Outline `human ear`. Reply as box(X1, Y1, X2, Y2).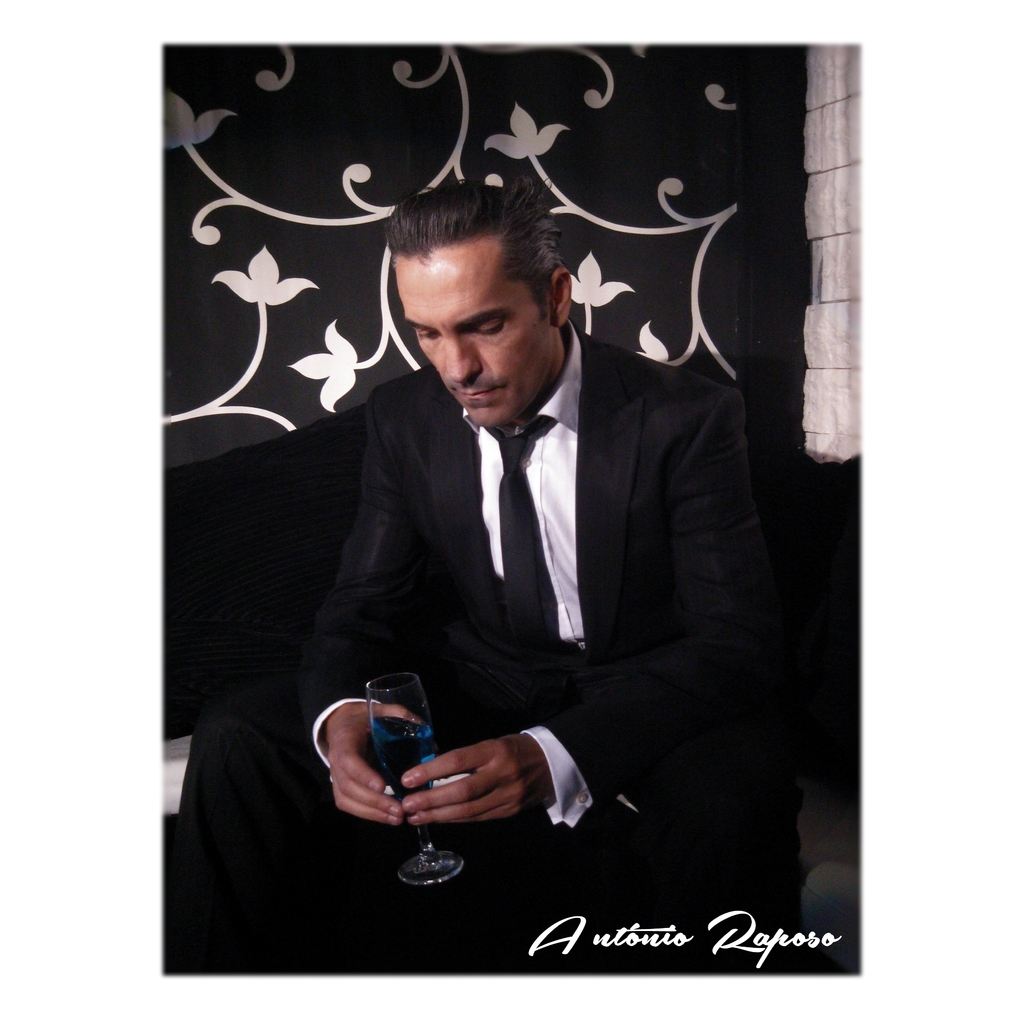
box(550, 270, 570, 326).
